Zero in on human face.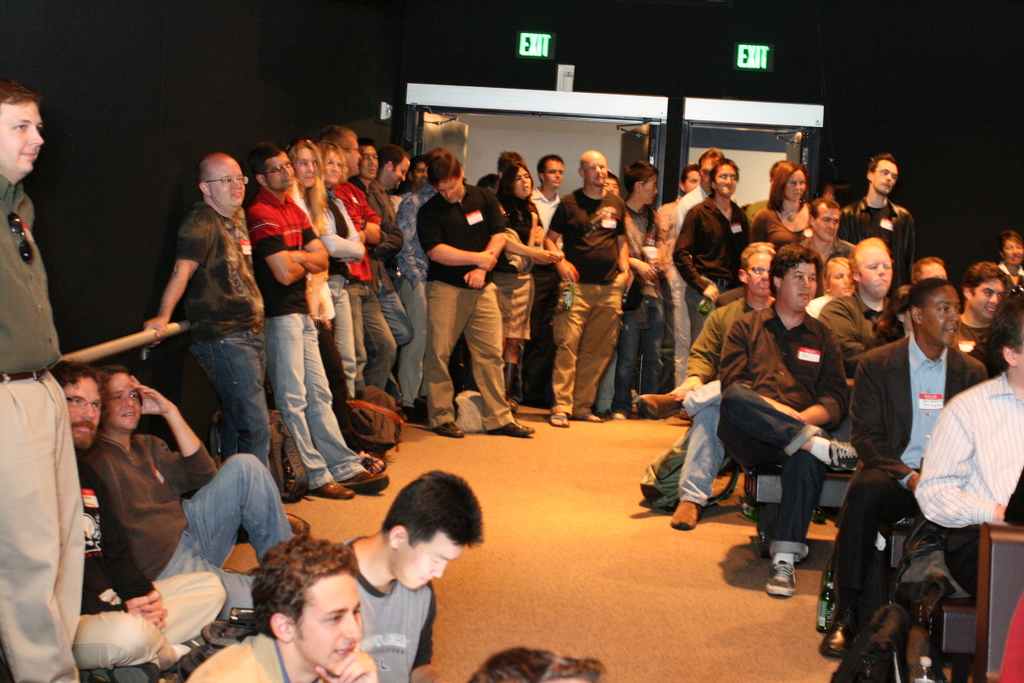
Zeroed in: bbox(318, 146, 342, 183).
